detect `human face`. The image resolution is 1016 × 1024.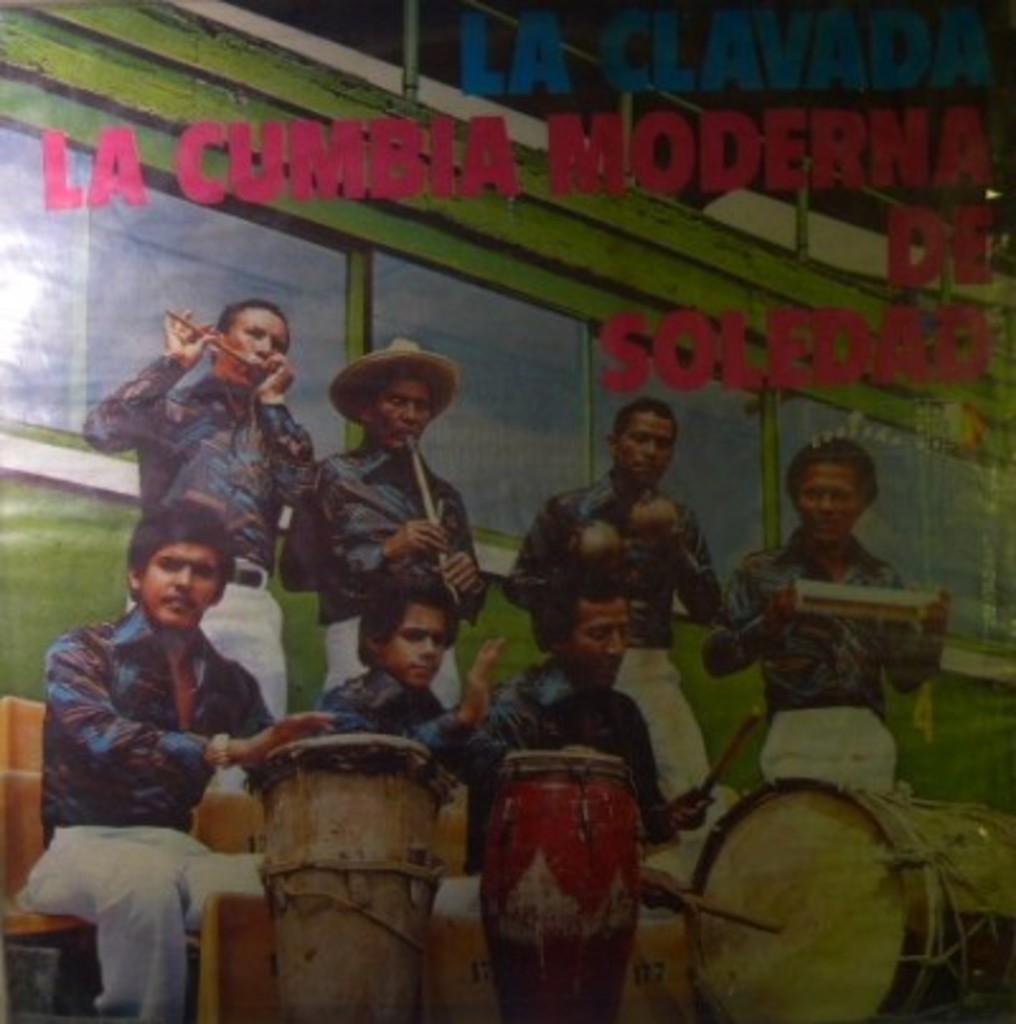
{"x1": 627, "y1": 414, "x2": 678, "y2": 478}.
